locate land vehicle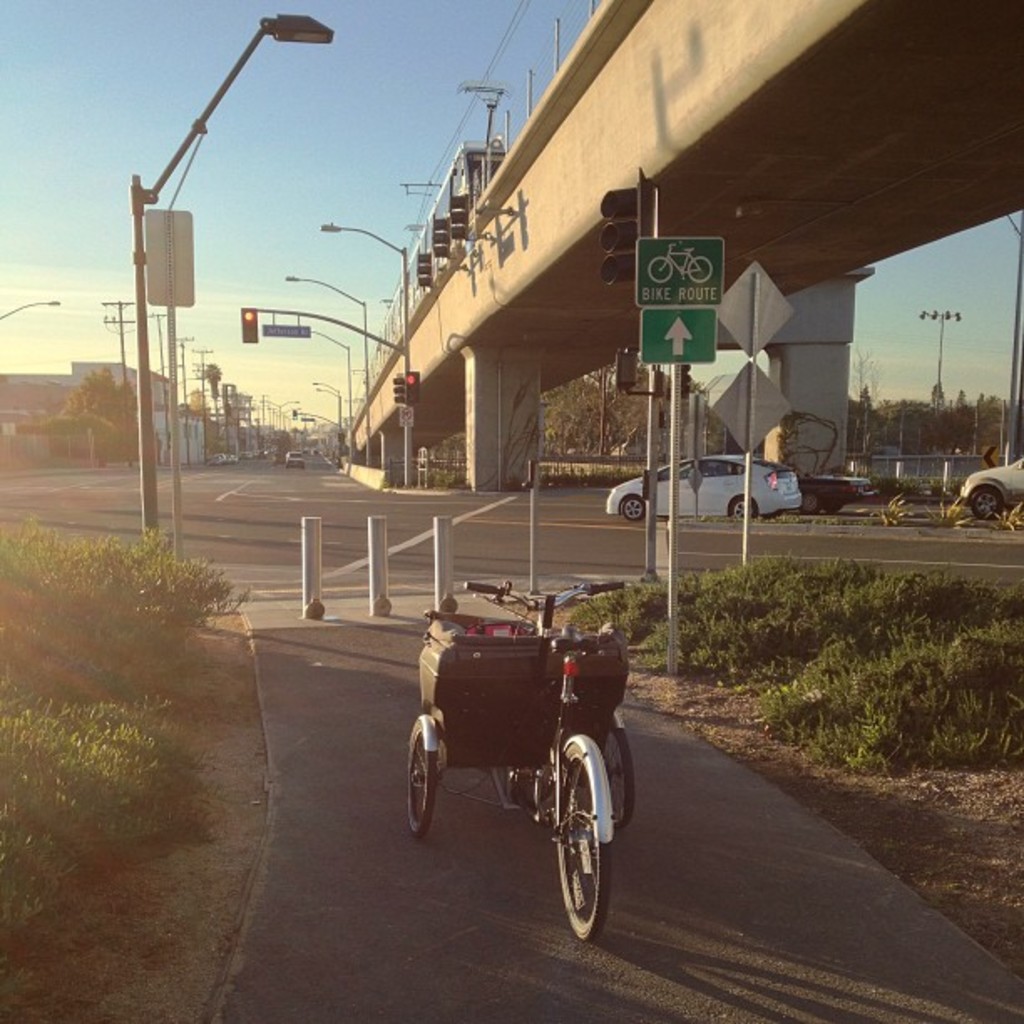
(left=960, top=455, right=1022, bottom=519)
